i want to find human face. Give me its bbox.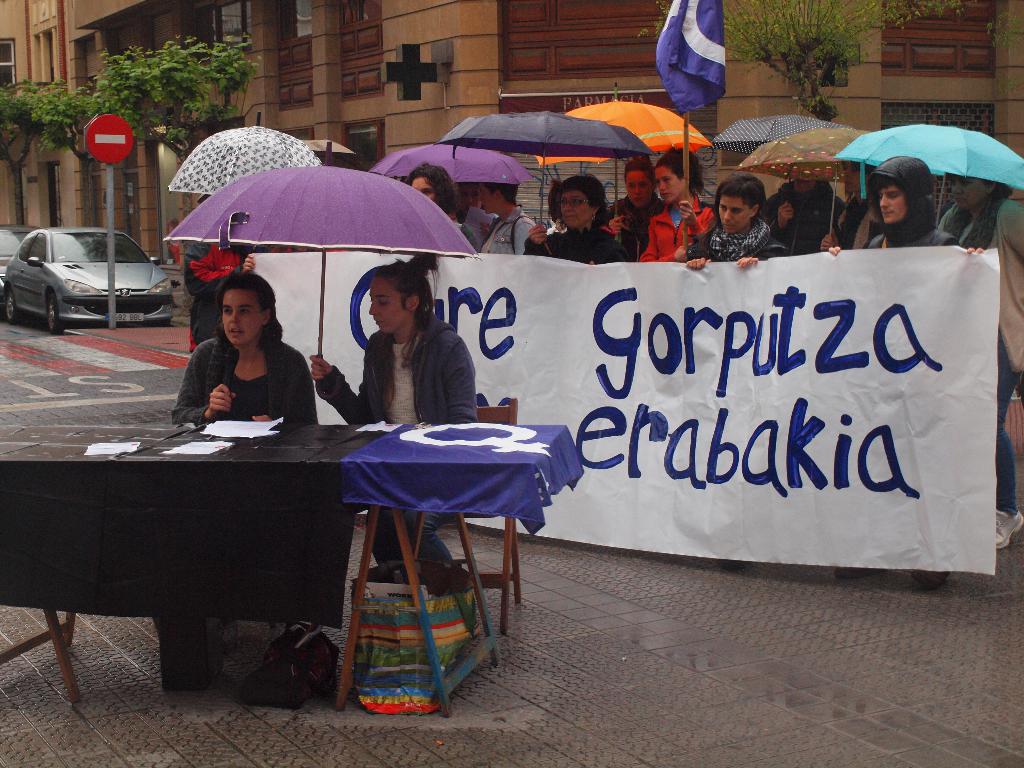
558:188:590:227.
